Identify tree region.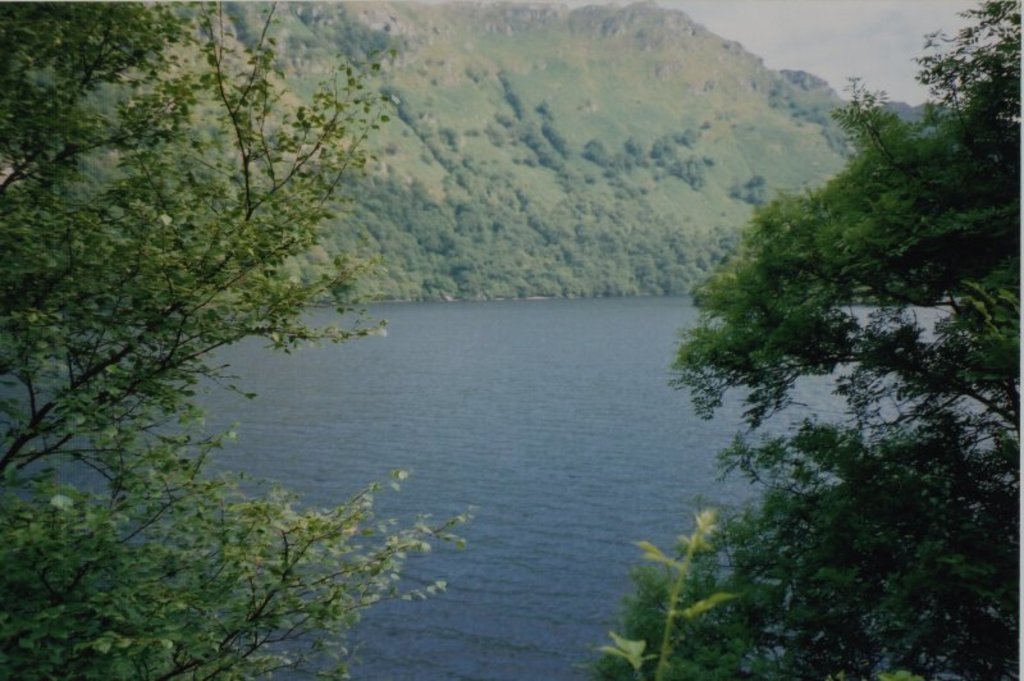
Region: <box>671,0,1023,680</box>.
